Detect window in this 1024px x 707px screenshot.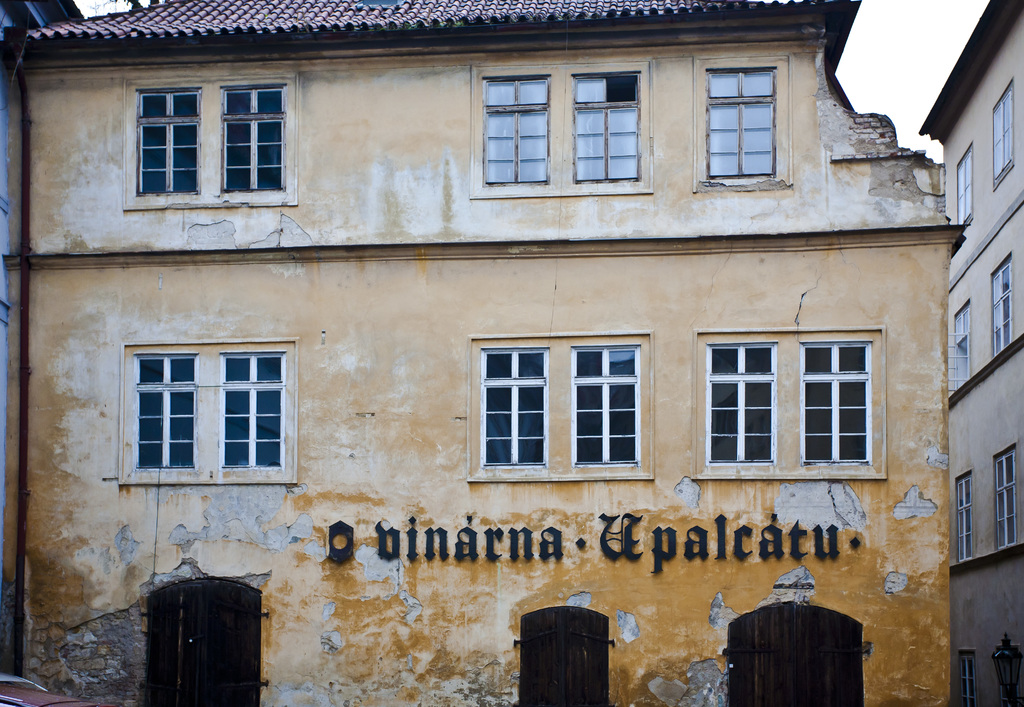
Detection: (x1=954, y1=138, x2=976, y2=230).
